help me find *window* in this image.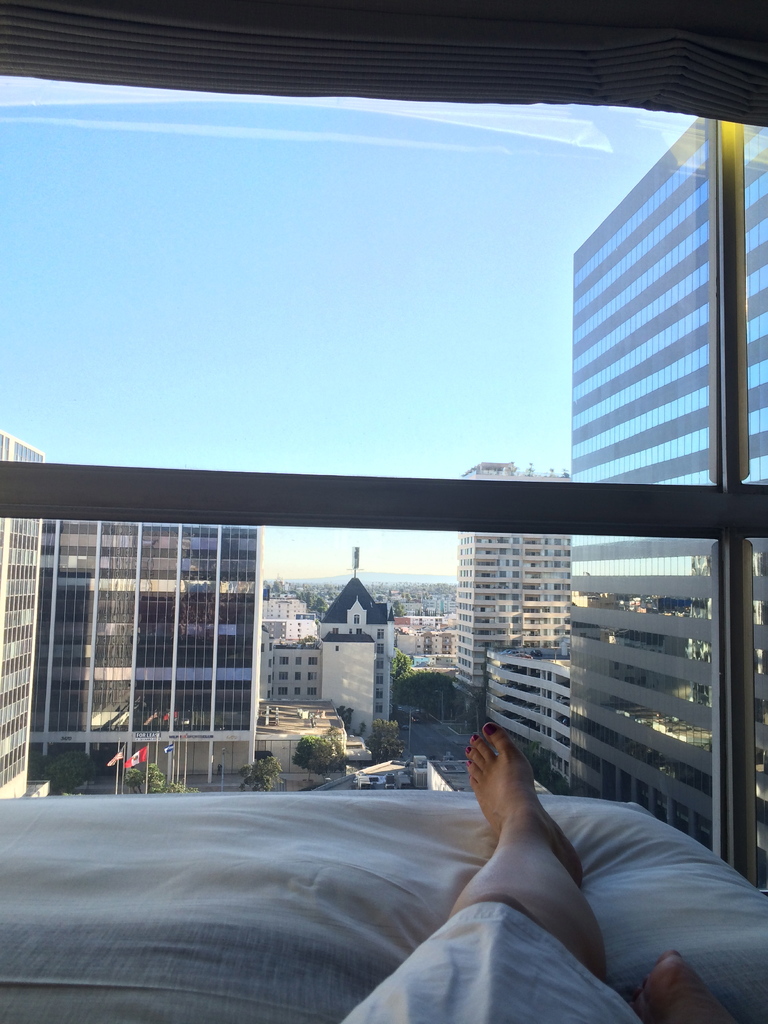
Found it: x1=376, y1=660, x2=385, y2=670.
